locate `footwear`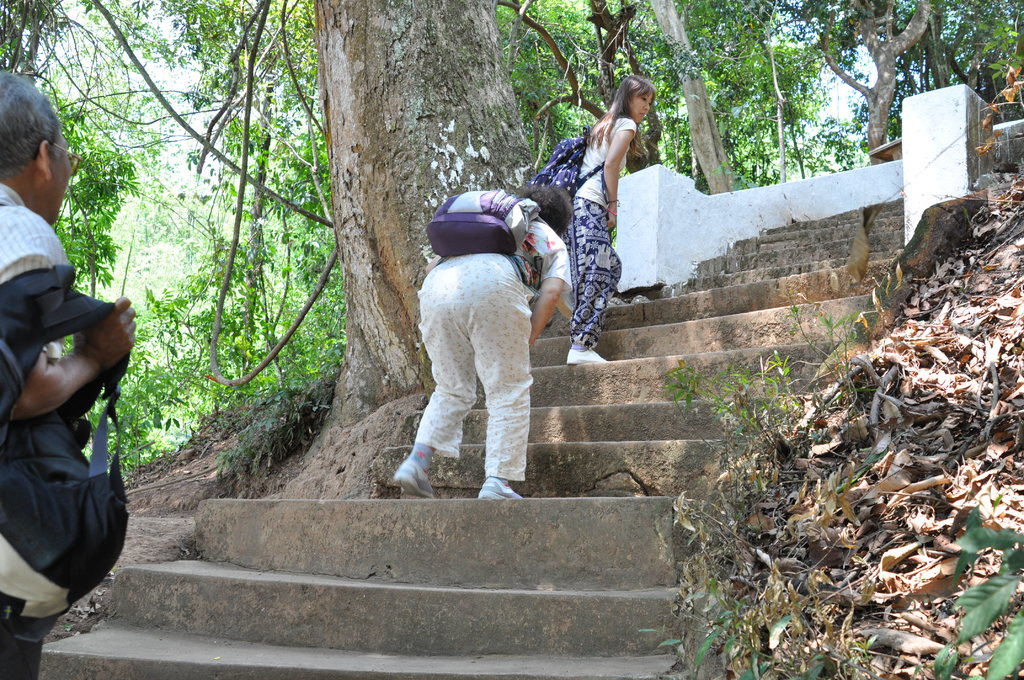
567,348,611,366
